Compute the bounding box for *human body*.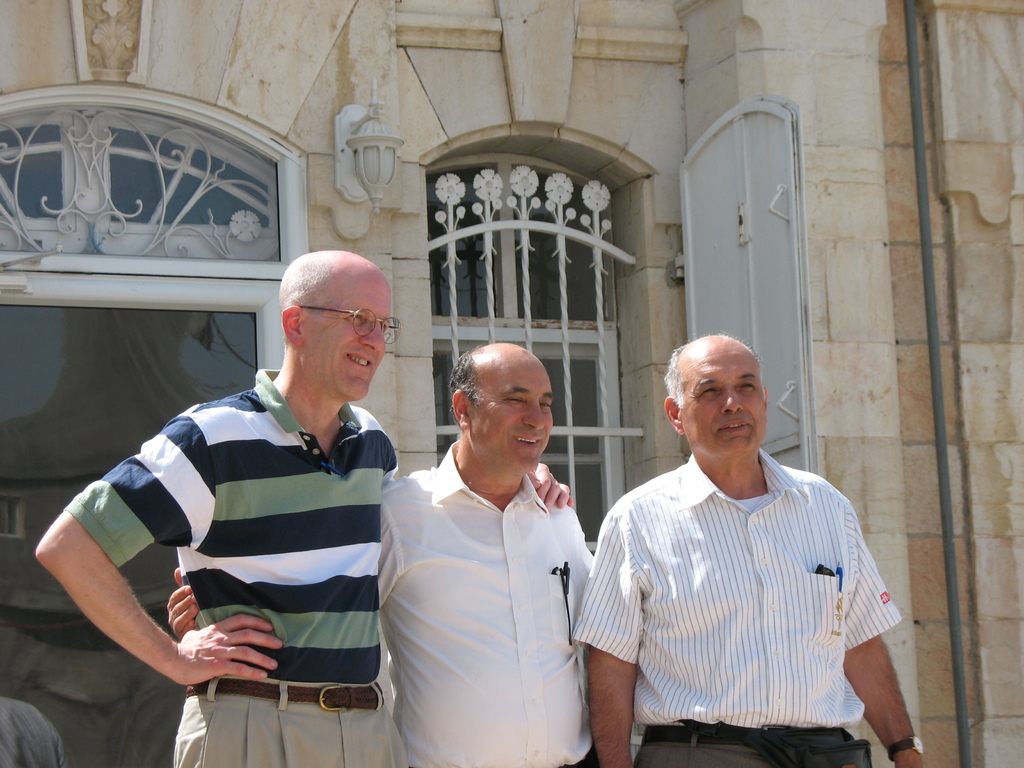
(left=159, top=339, right=599, bottom=767).
